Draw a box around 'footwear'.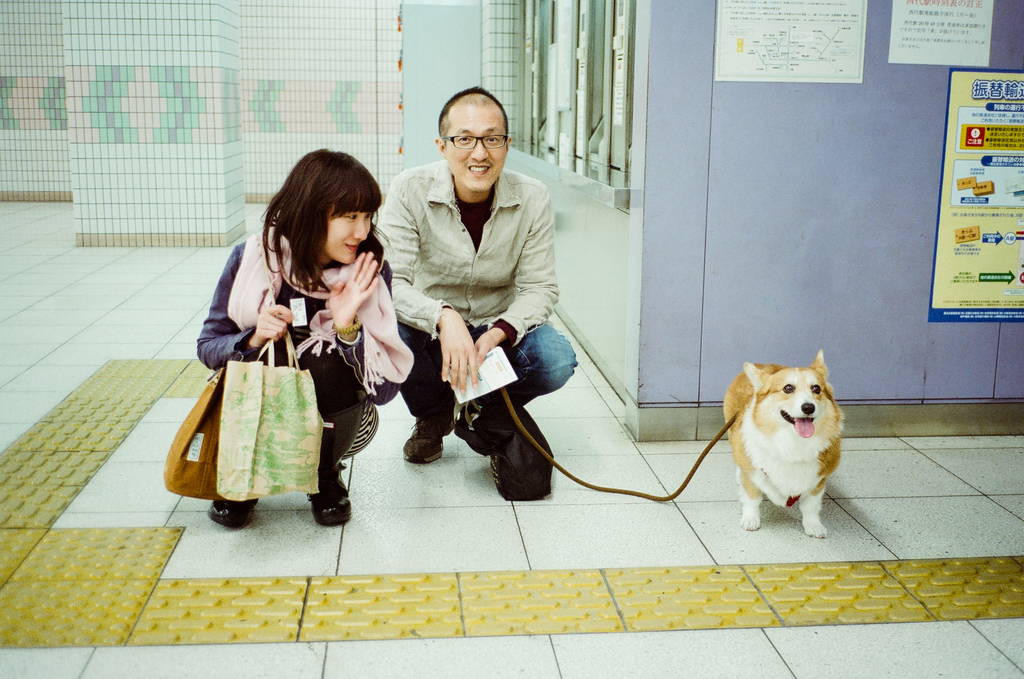
(308,459,359,532).
